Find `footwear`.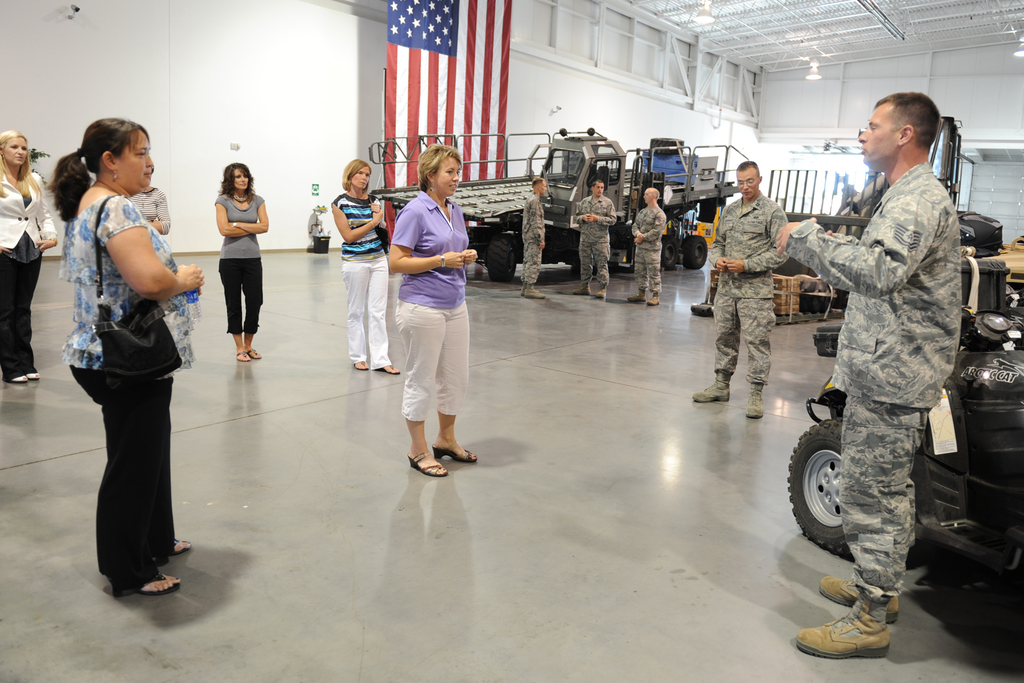
(522,283,526,297).
